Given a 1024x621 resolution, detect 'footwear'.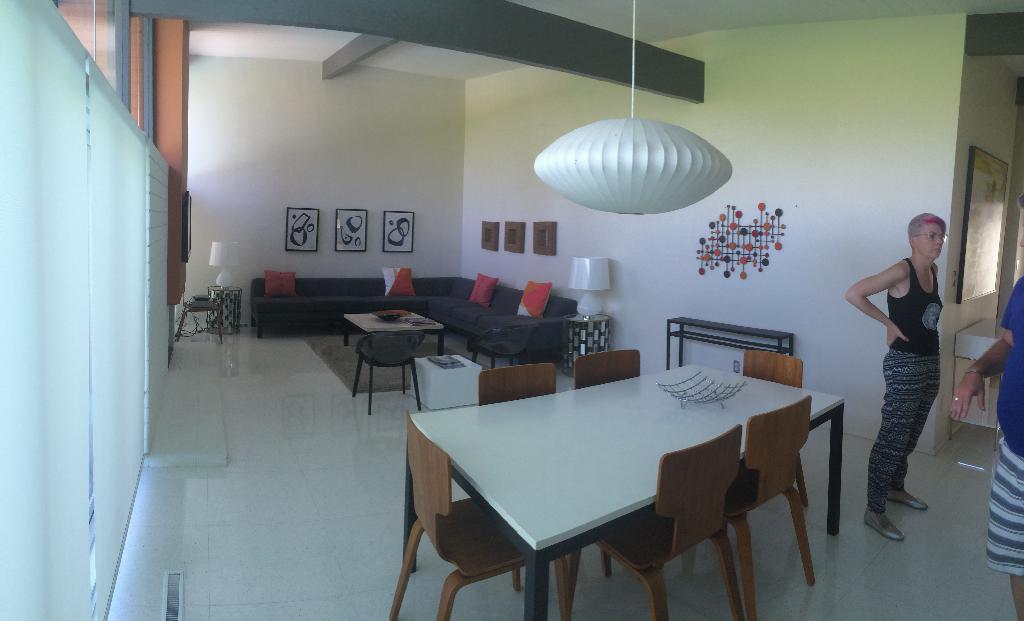
<box>885,488,929,510</box>.
